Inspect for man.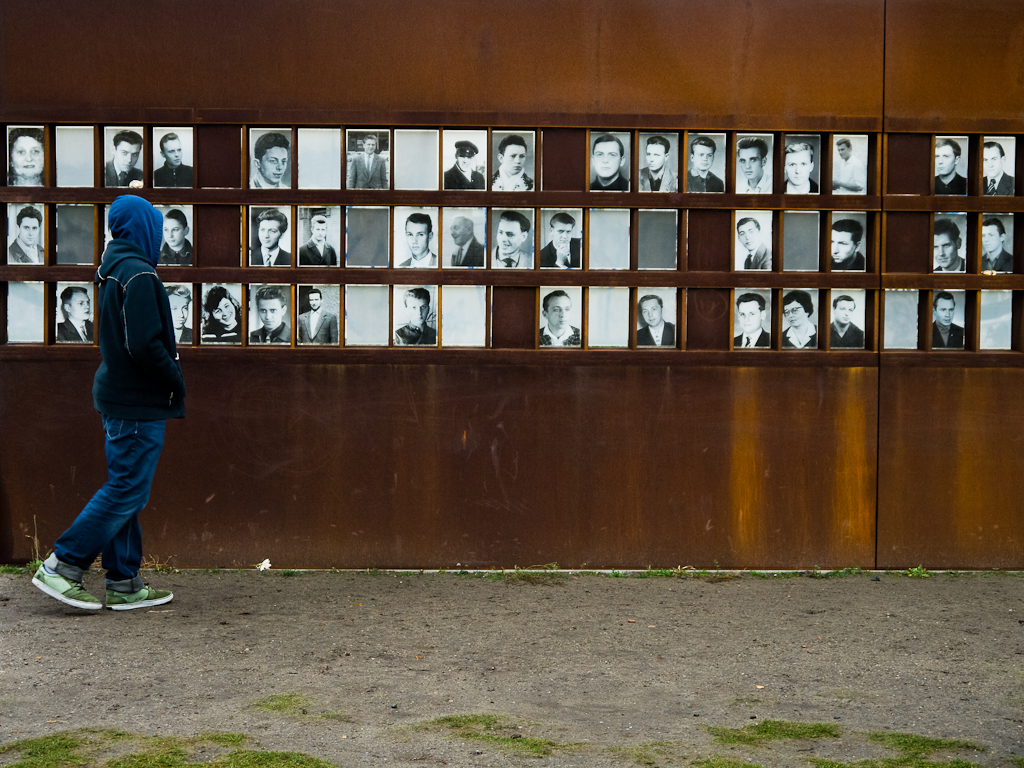
Inspection: box=[153, 125, 198, 190].
